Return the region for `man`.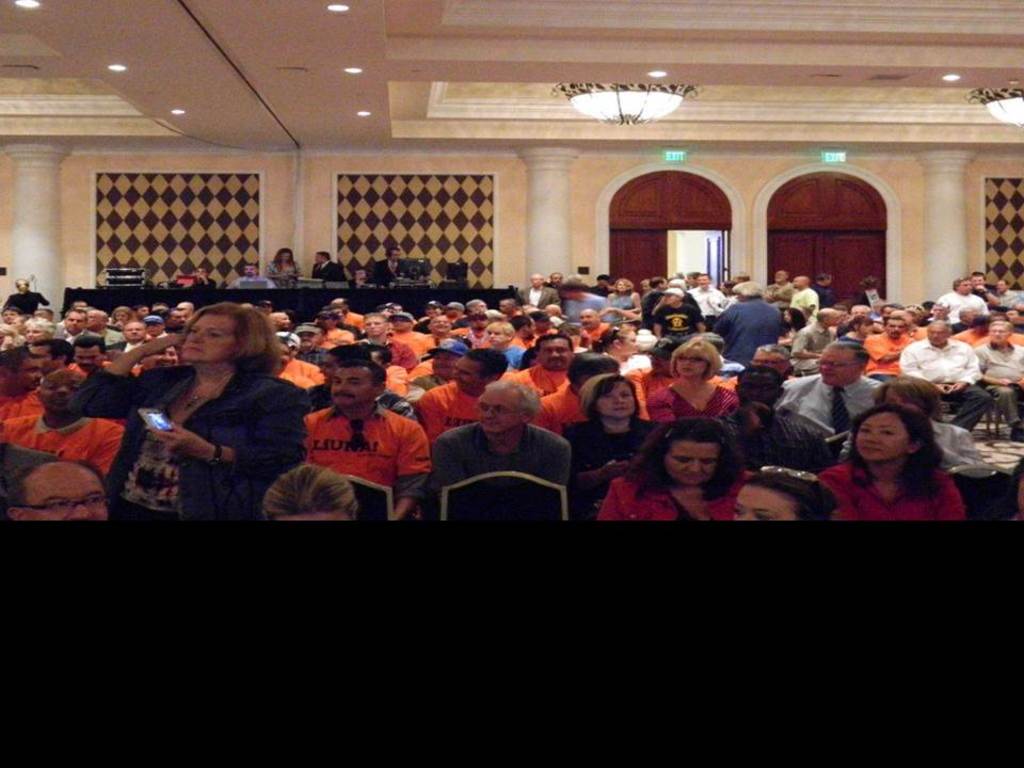
{"x1": 0, "y1": 353, "x2": 57, "y2": 457}.
